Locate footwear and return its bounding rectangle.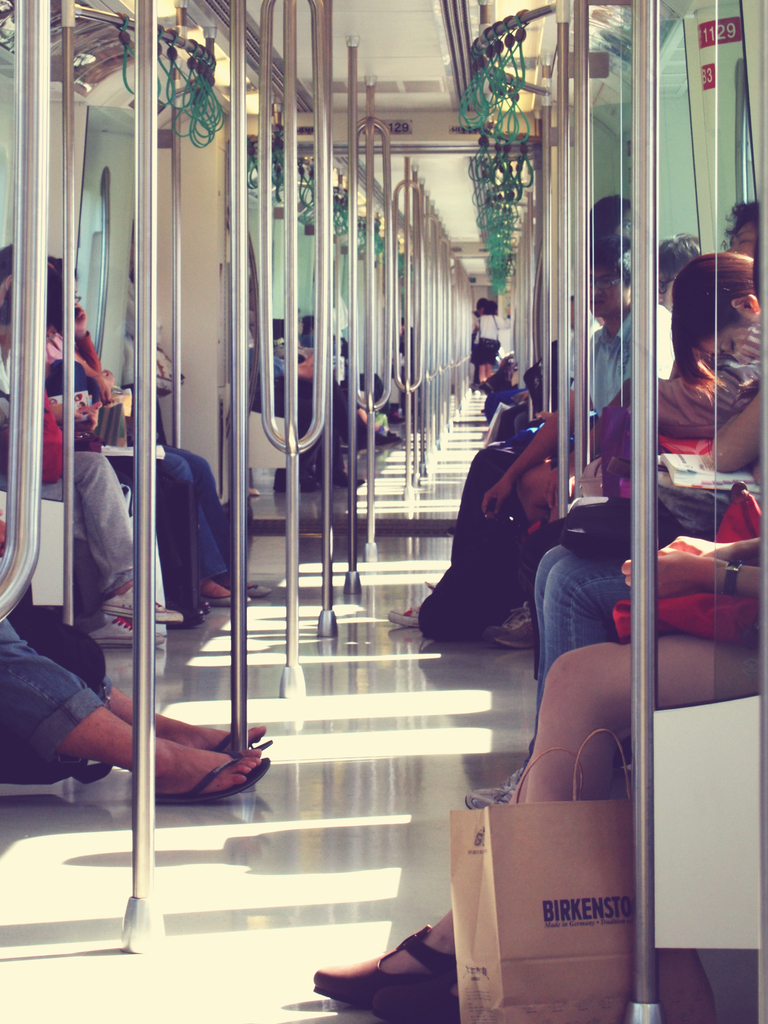
{"x1": 210, "y1": 581, "x2": 261, "y2": 609}.
